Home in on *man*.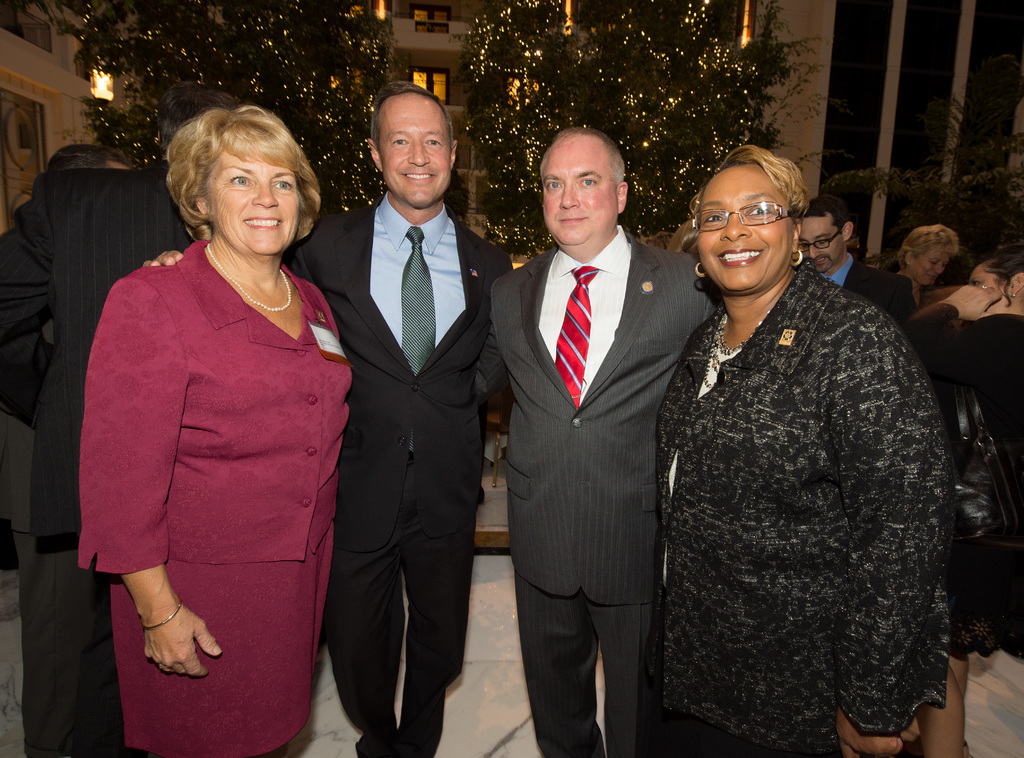
Homed in at <bbox>0, 87, 248, 757</bbox>.
